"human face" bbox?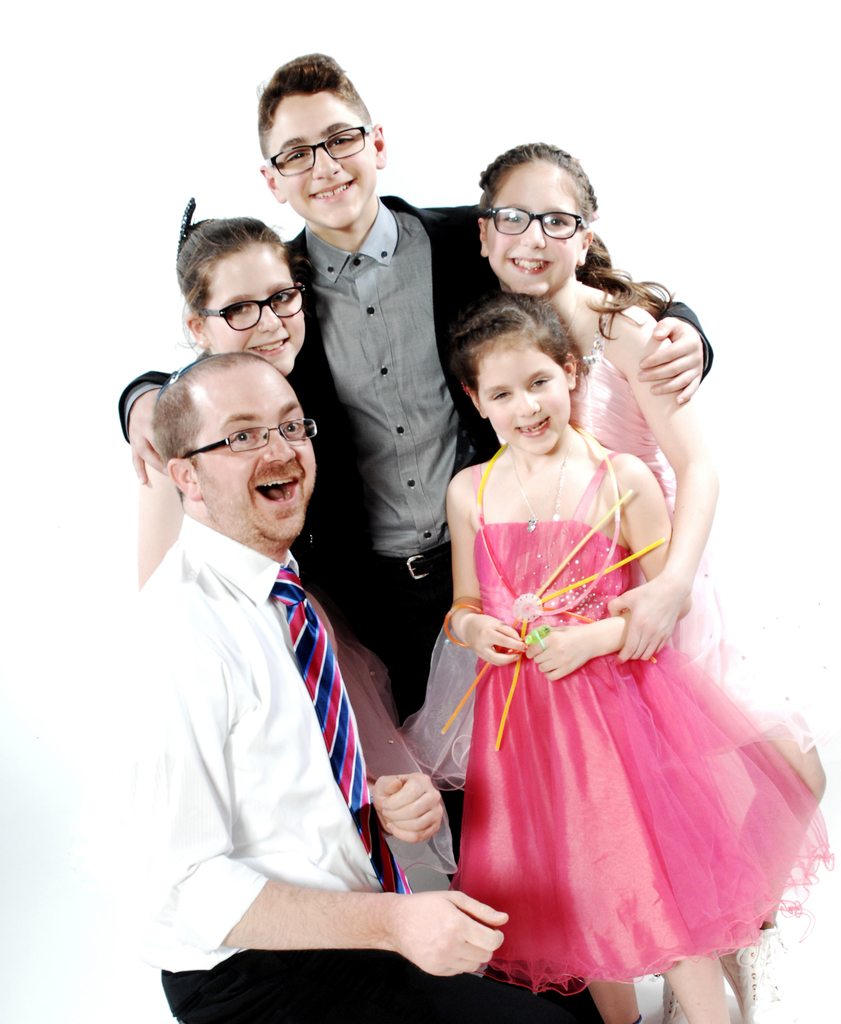
bbox(474, 335, 568, 449)
